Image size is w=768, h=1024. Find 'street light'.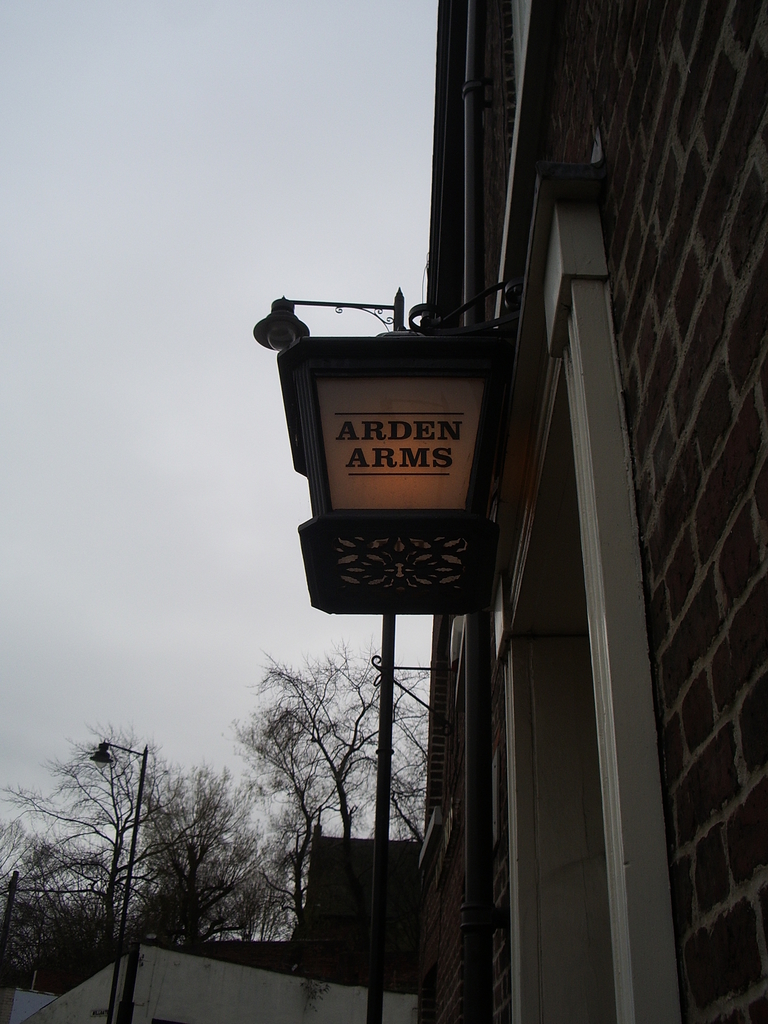
(248, 278, 410, 1023).
